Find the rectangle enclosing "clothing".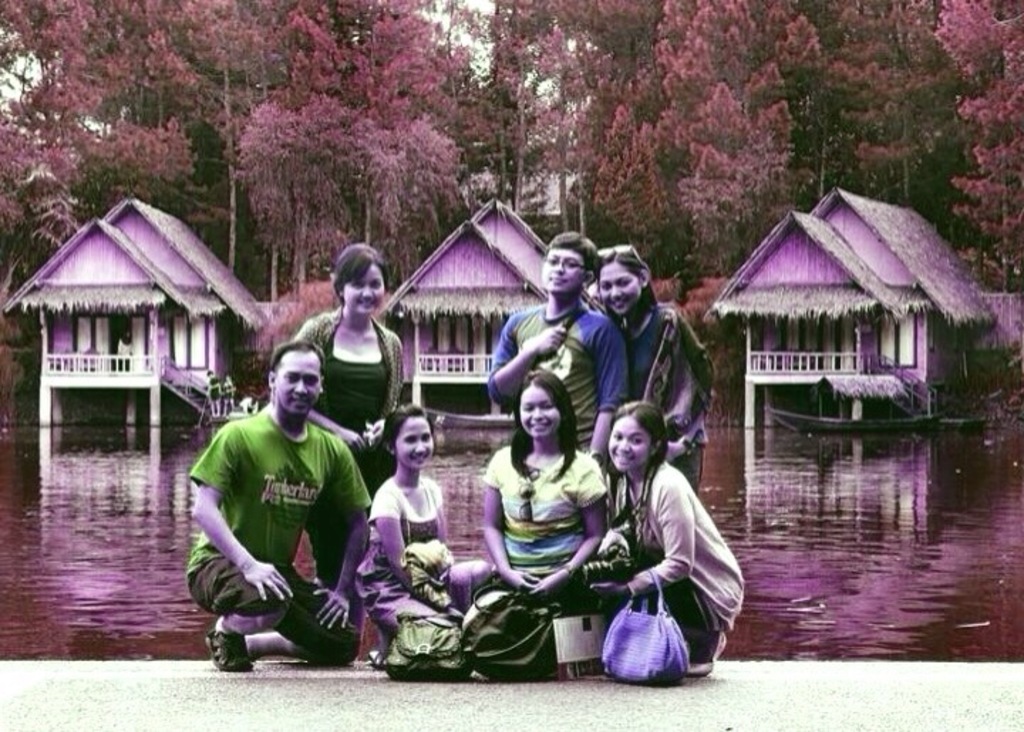
<bbox>492, 441, 607, 608</bbox>.
